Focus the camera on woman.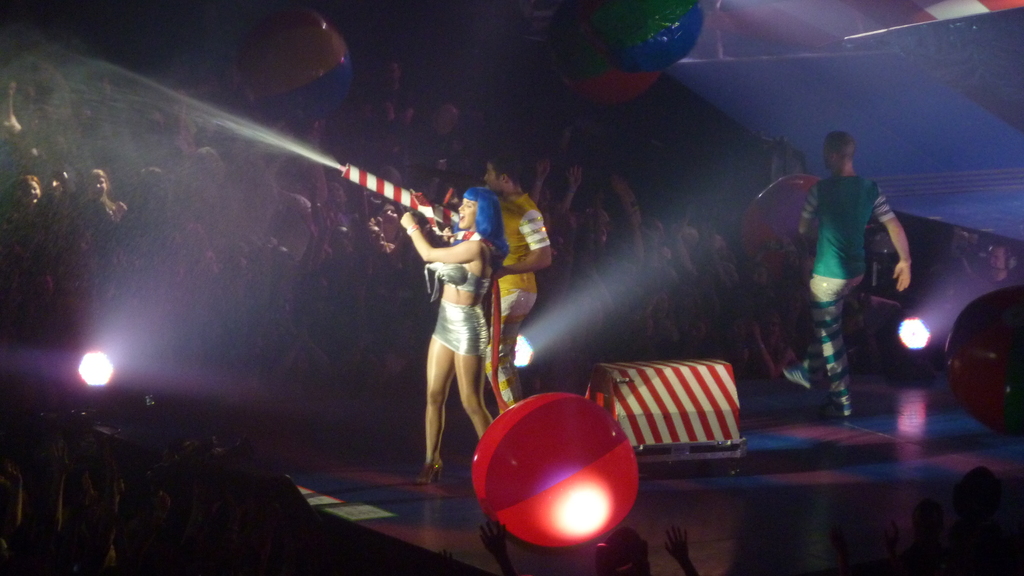
Focus region: bbox(371, 159, 534, 484).
